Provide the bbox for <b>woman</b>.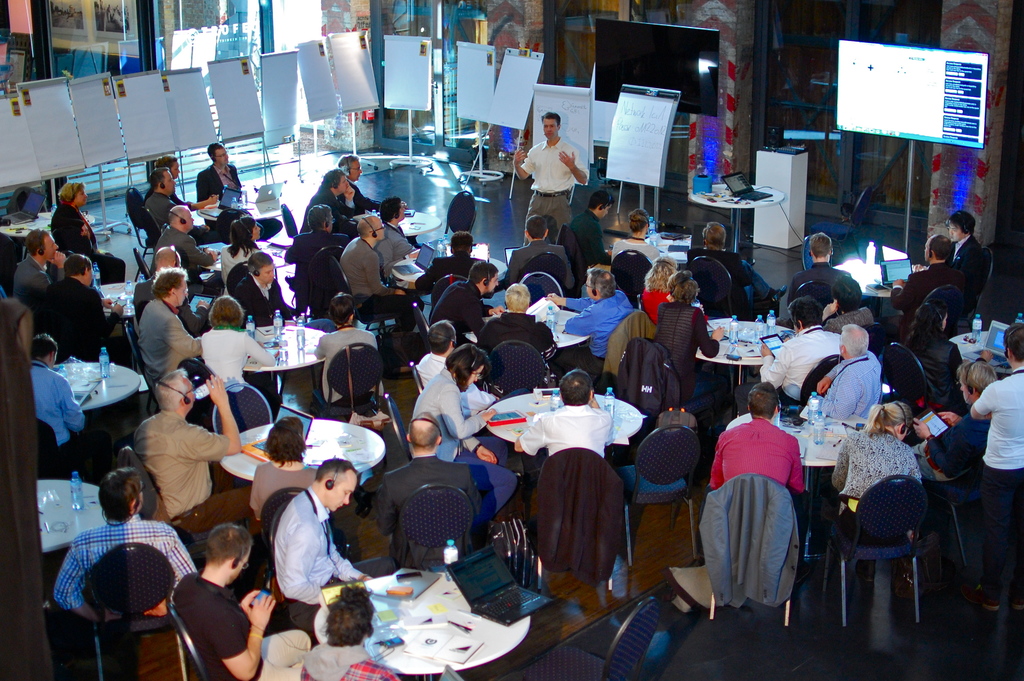
49,183,132,284.
